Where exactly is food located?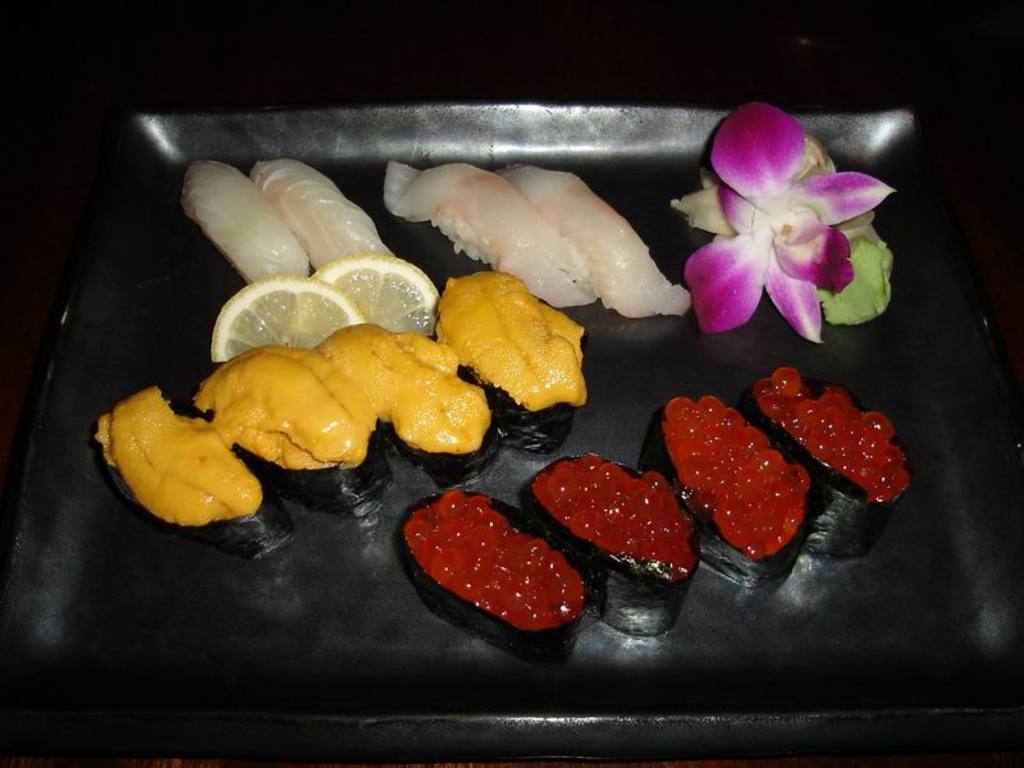
Its bounding box is box=[402, 488, 586, 634].
